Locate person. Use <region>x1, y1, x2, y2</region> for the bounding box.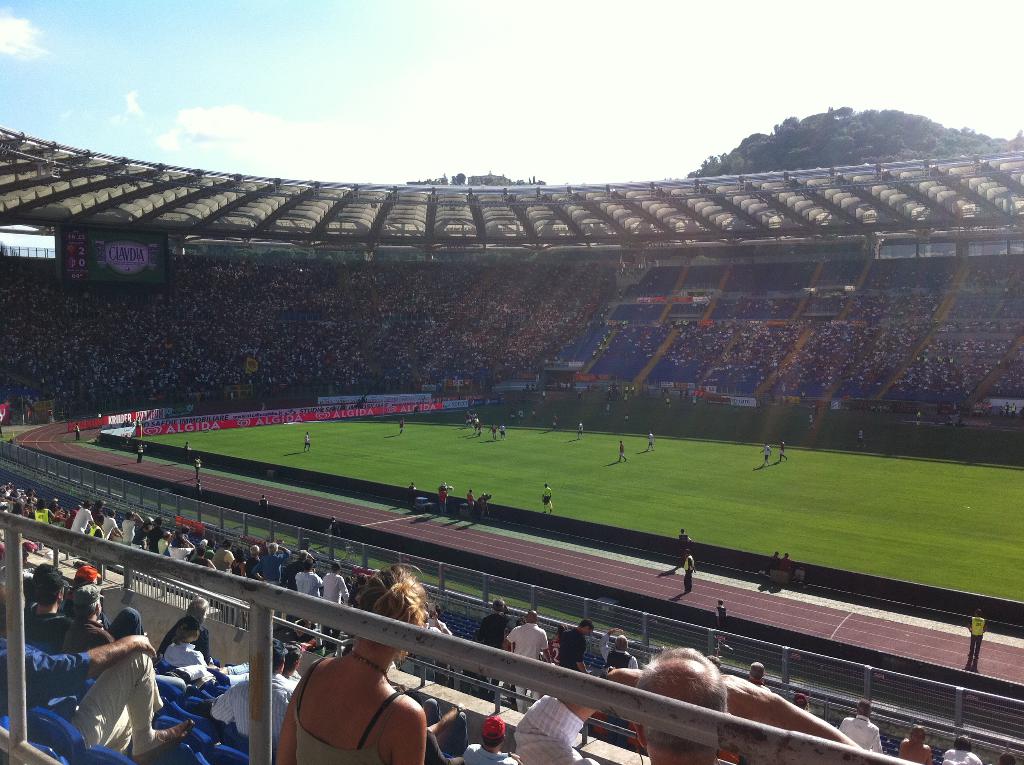
<region>407, 479, 418, 507</region>.
